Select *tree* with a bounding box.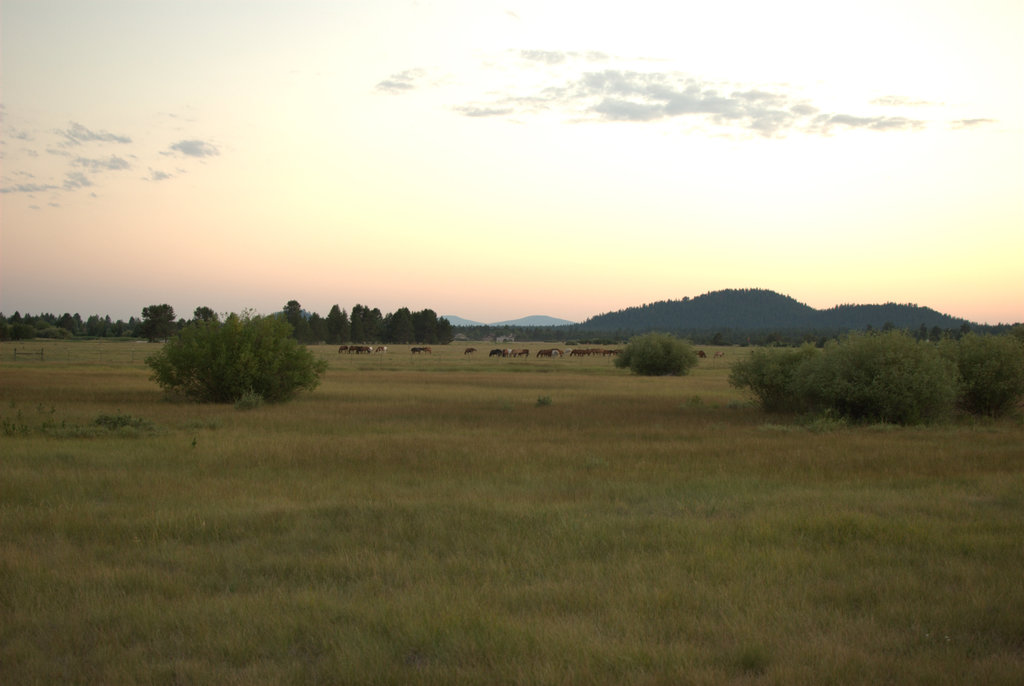
locate(141, 303, 184, 348).
